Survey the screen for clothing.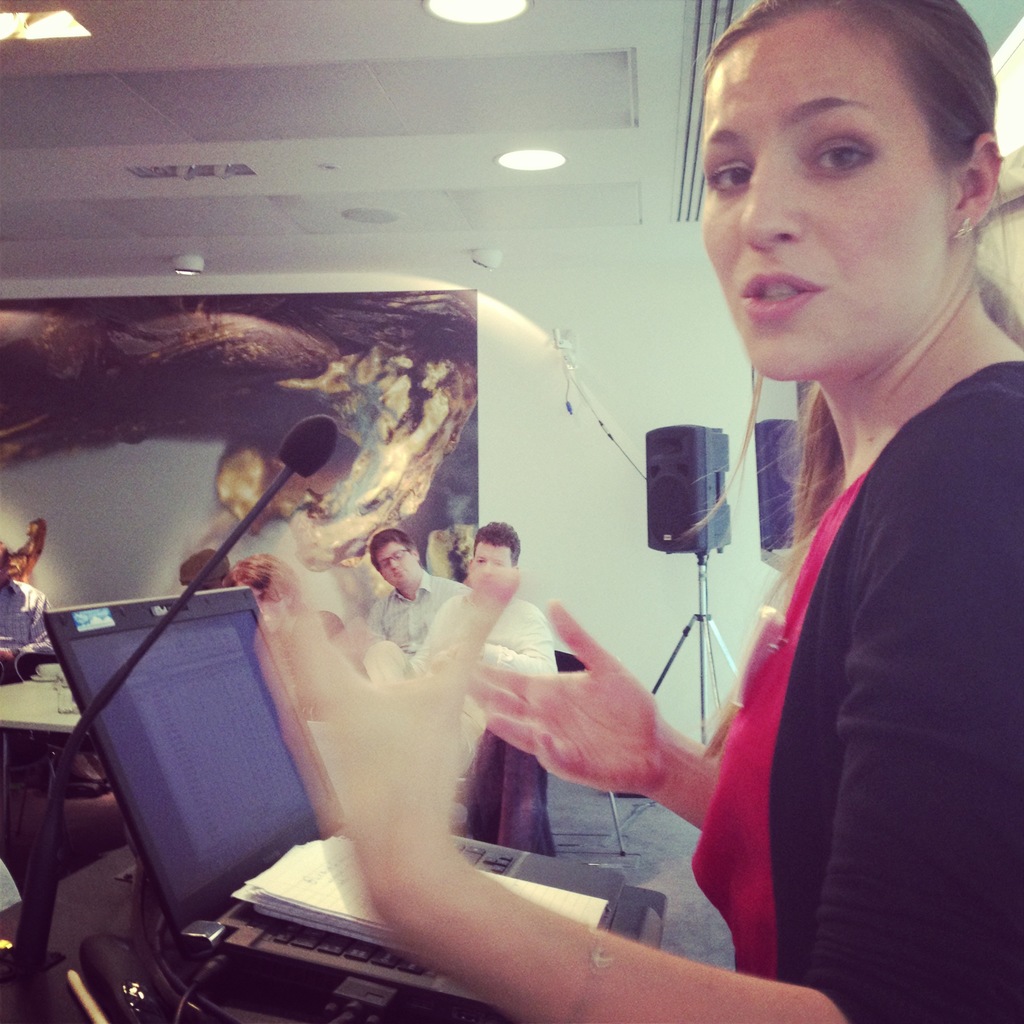
Survey found: 388/575/462/660.
